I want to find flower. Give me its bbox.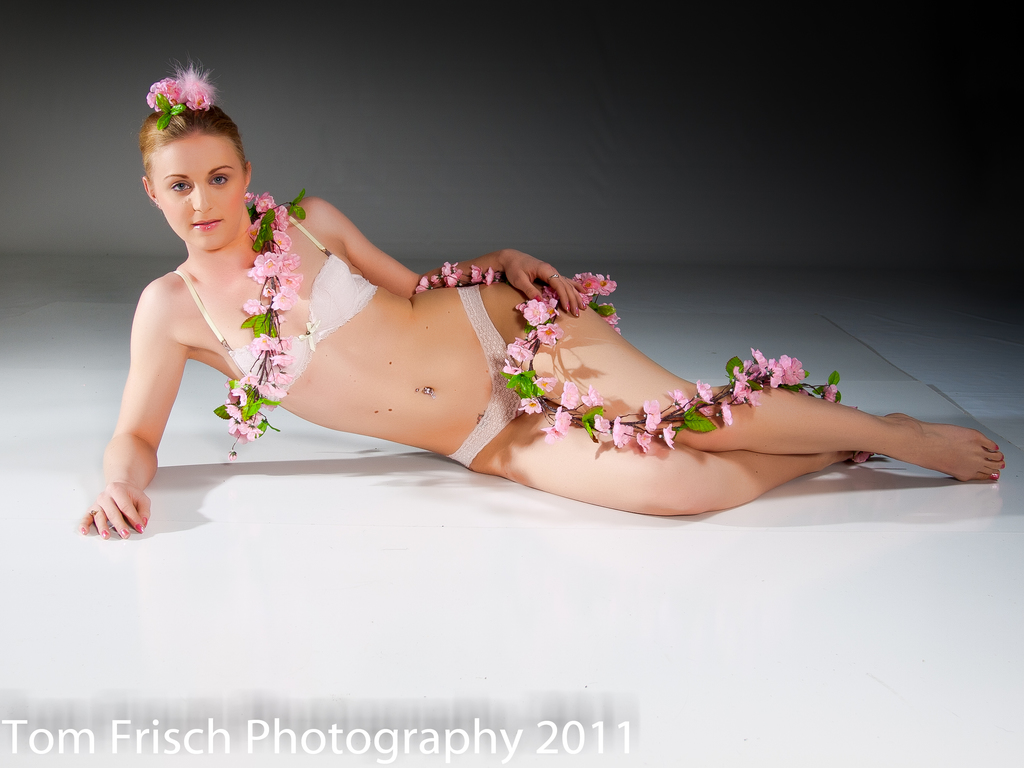
bbox=(694, 377, 712, 404).
